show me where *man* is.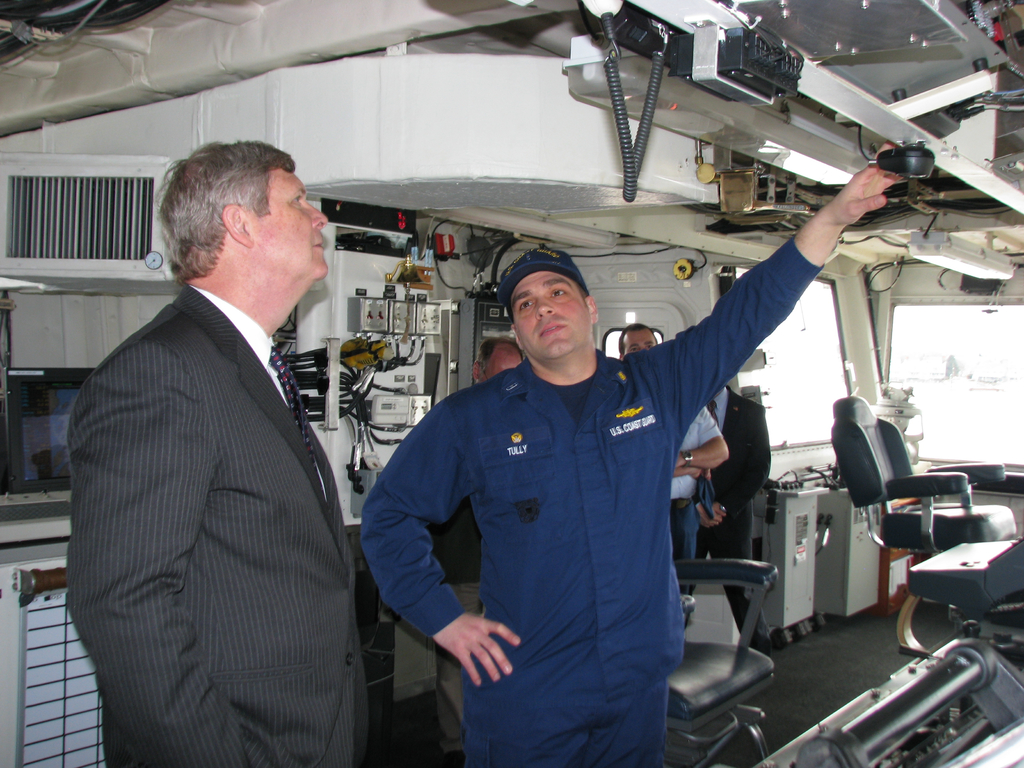
*man* is at 361 140 903 767.
